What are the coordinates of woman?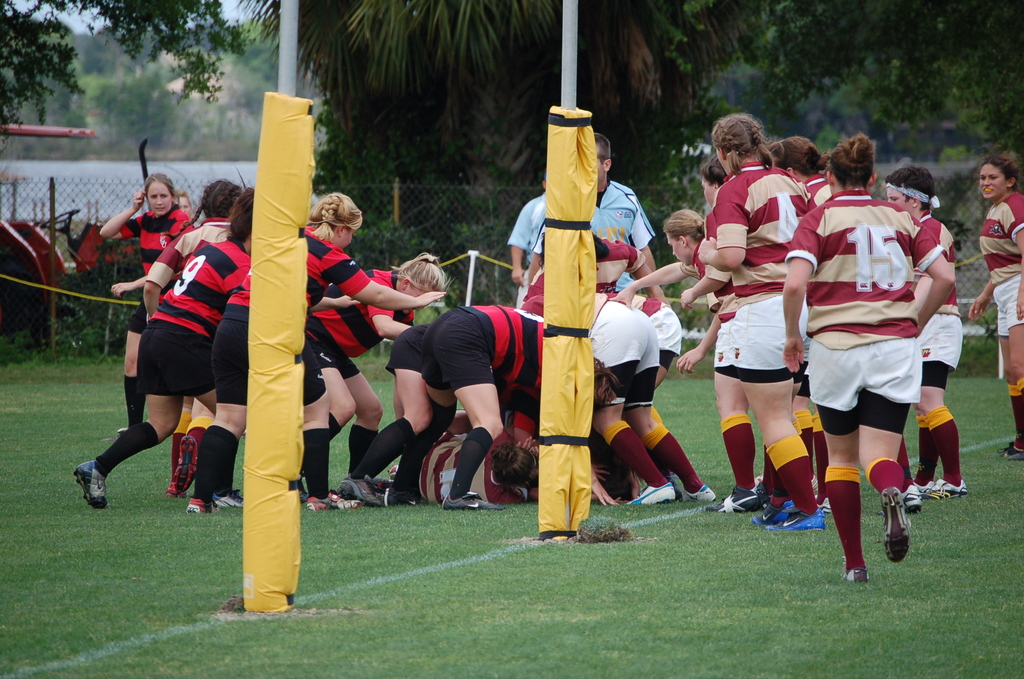
bbox(611, 209, 740, 380).
